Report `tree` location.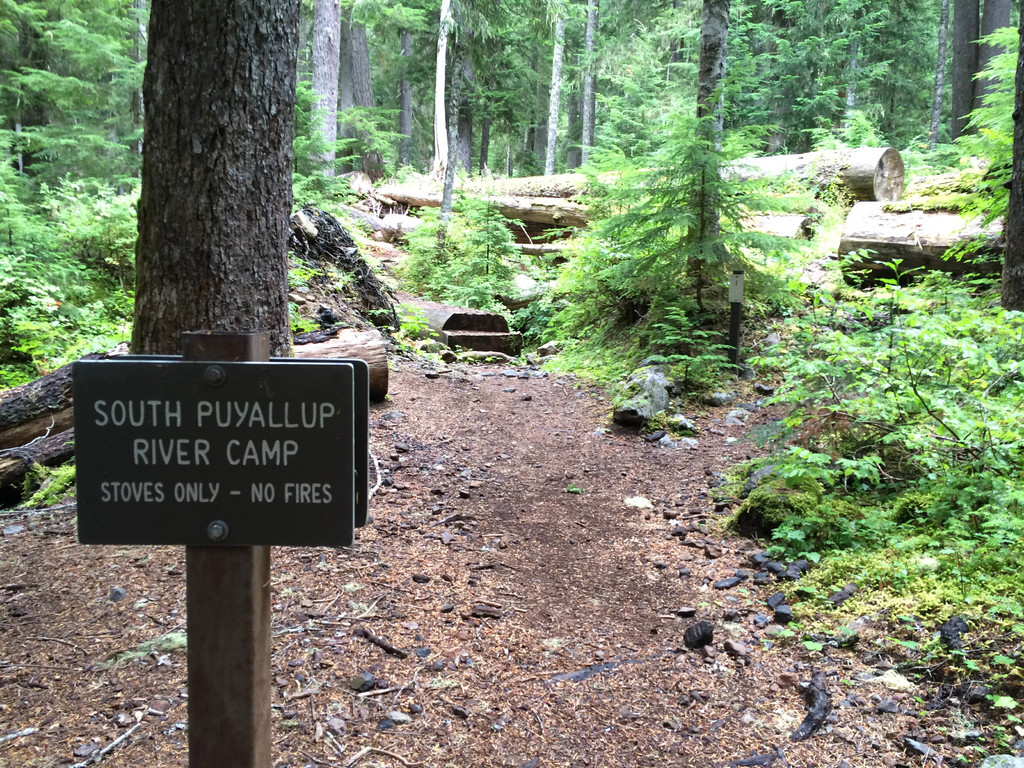
Report: (x1=0, y1=0, x2=123, y2=227).
